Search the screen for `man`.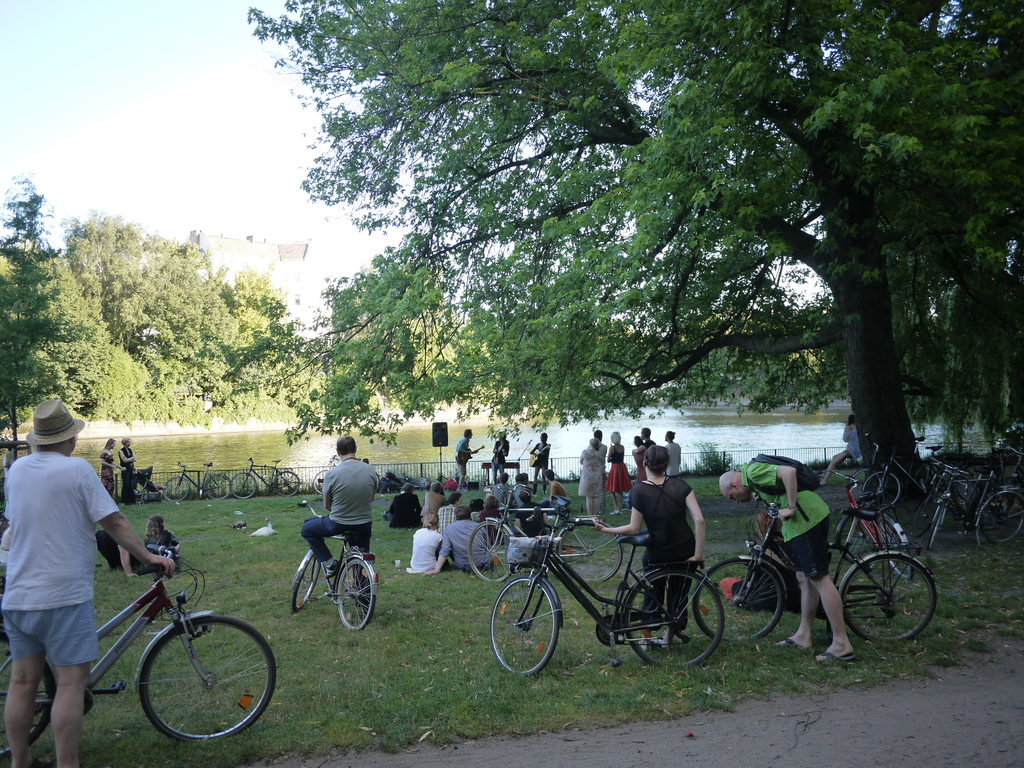
Found at region(455, 426, 474, 492).
